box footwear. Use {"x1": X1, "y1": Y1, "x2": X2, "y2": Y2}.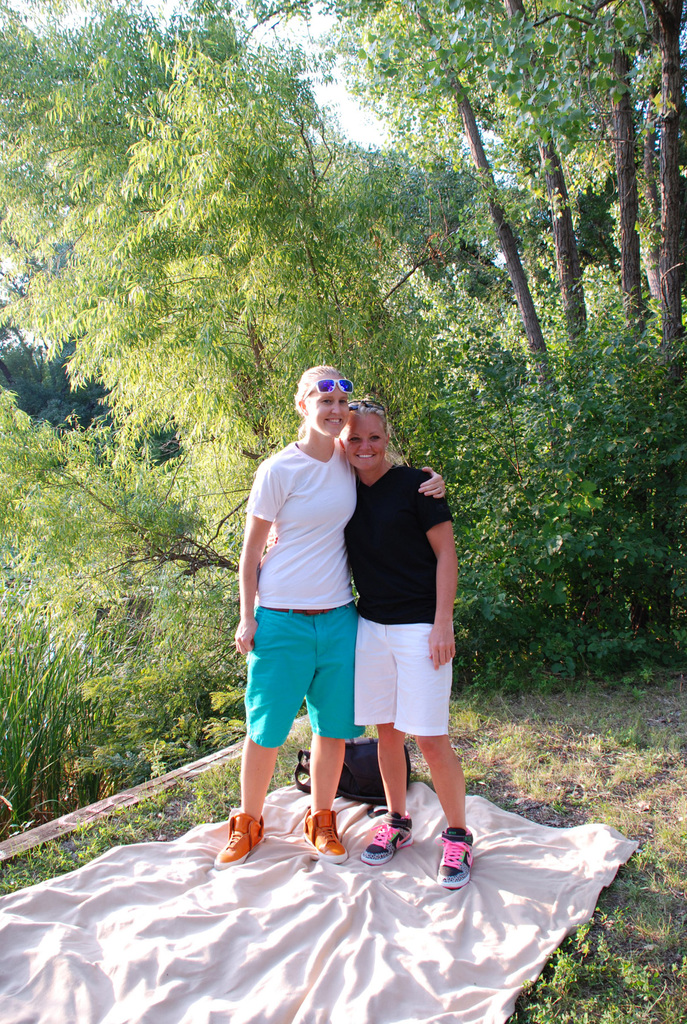
{"x1": 297, "y1": 803, "x2": 348, "y2": 863}.
